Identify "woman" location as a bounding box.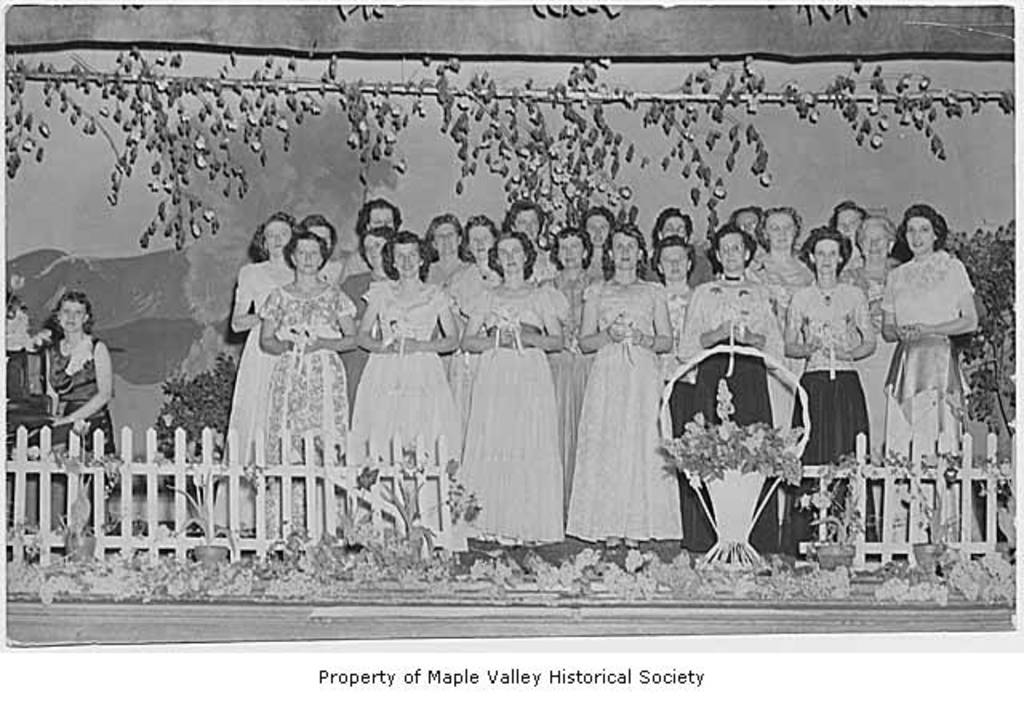
(744,202,821,517).
